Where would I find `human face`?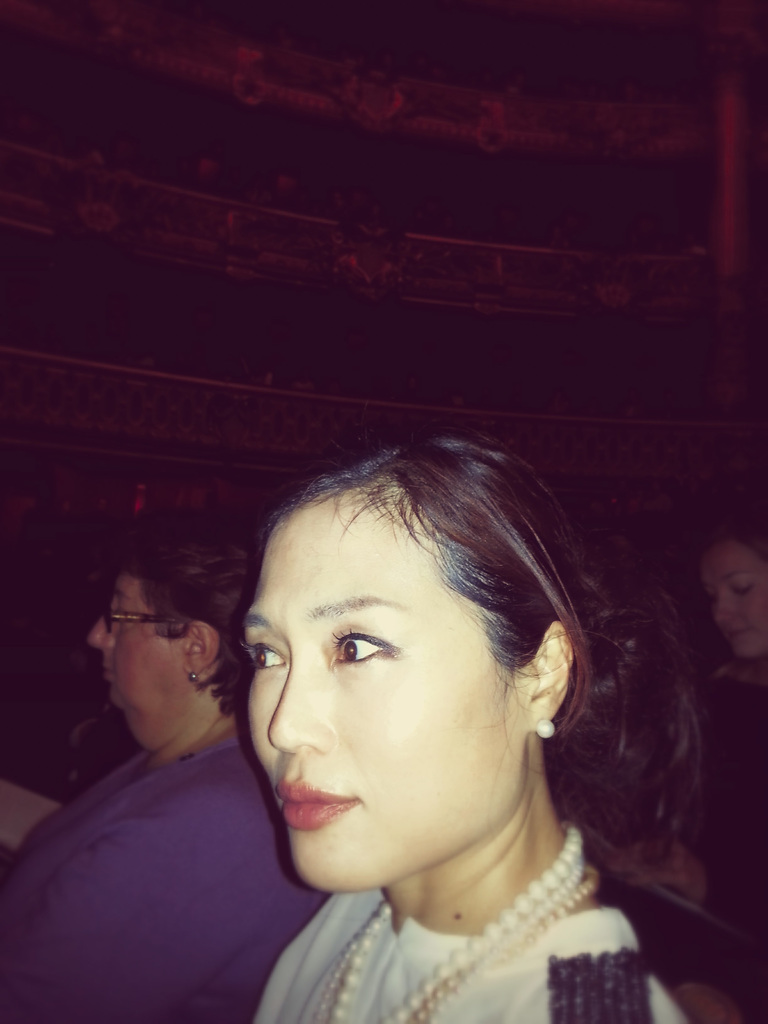
At [x1=245, y1=486, x2=527, y2=886].
